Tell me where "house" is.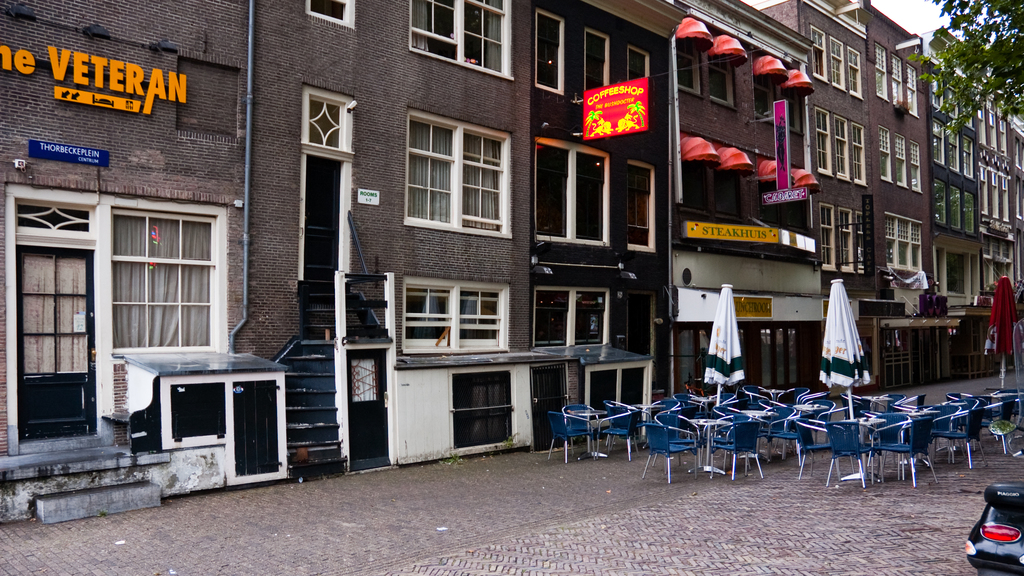
"house" is at [x1=670, y1=4, x2=828, y2=393].
